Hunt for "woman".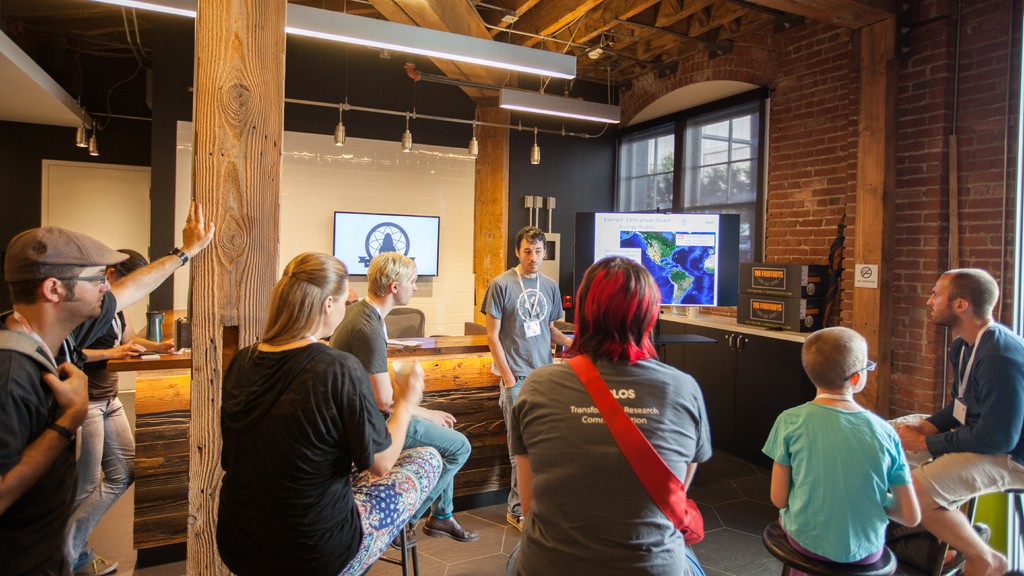
Hunted down at [502, 254, 714, 575].
